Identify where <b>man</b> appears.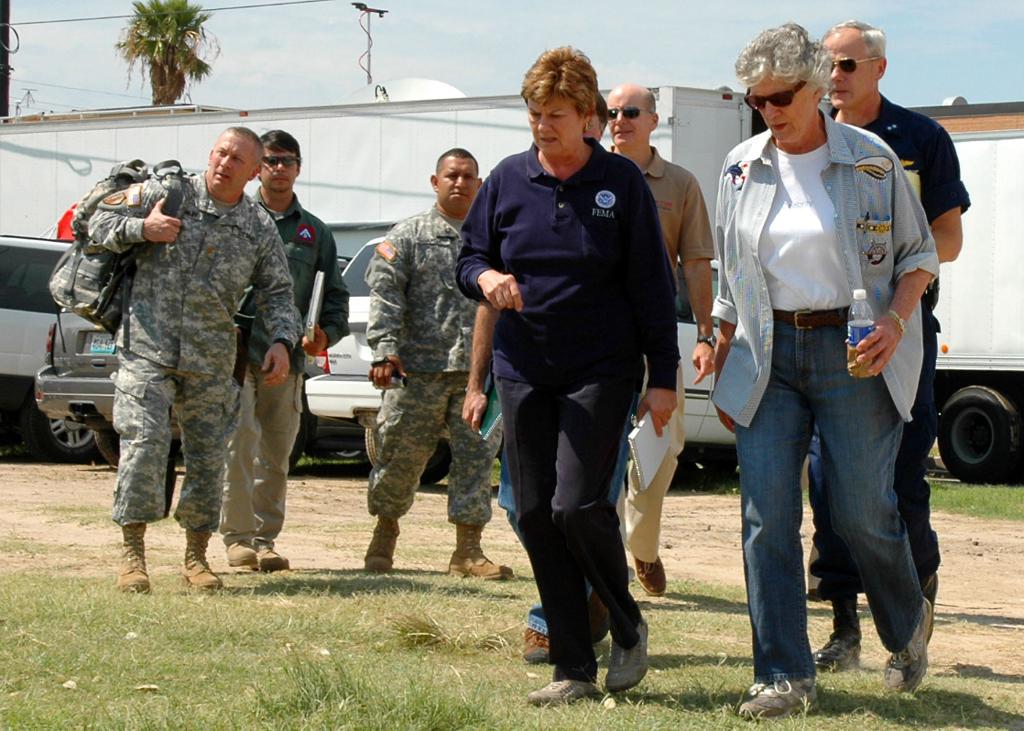
Appears at [806, 18, 971, 670].
